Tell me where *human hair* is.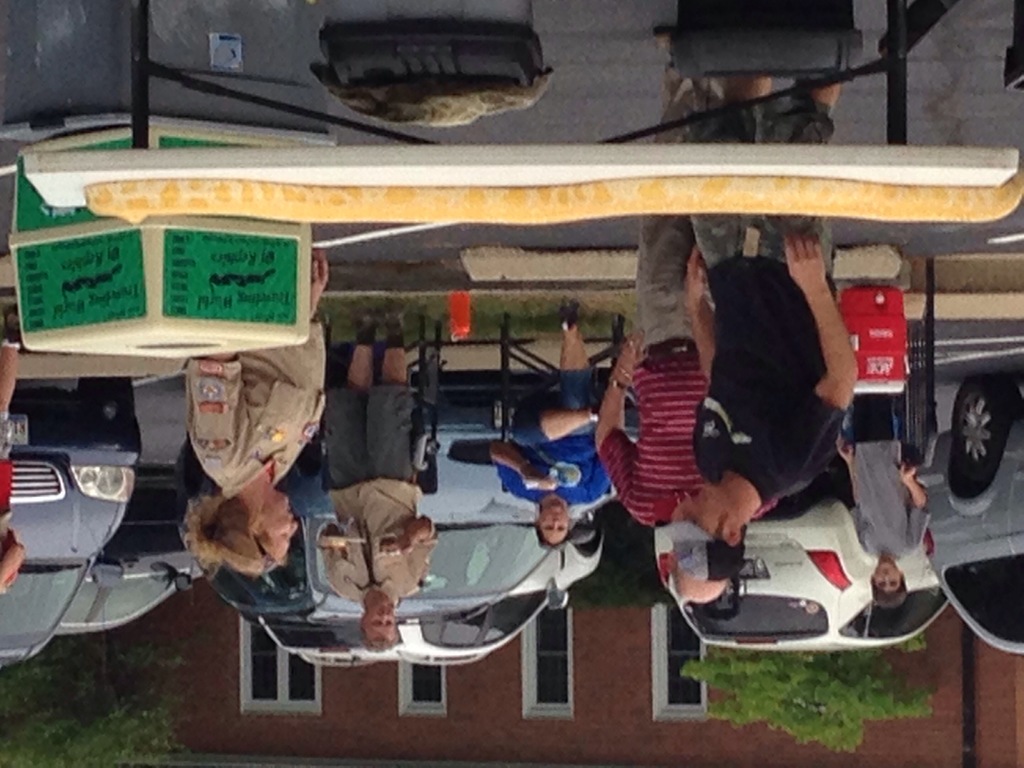
*human hair* is at bbox=(175, 486, 284, 593).
